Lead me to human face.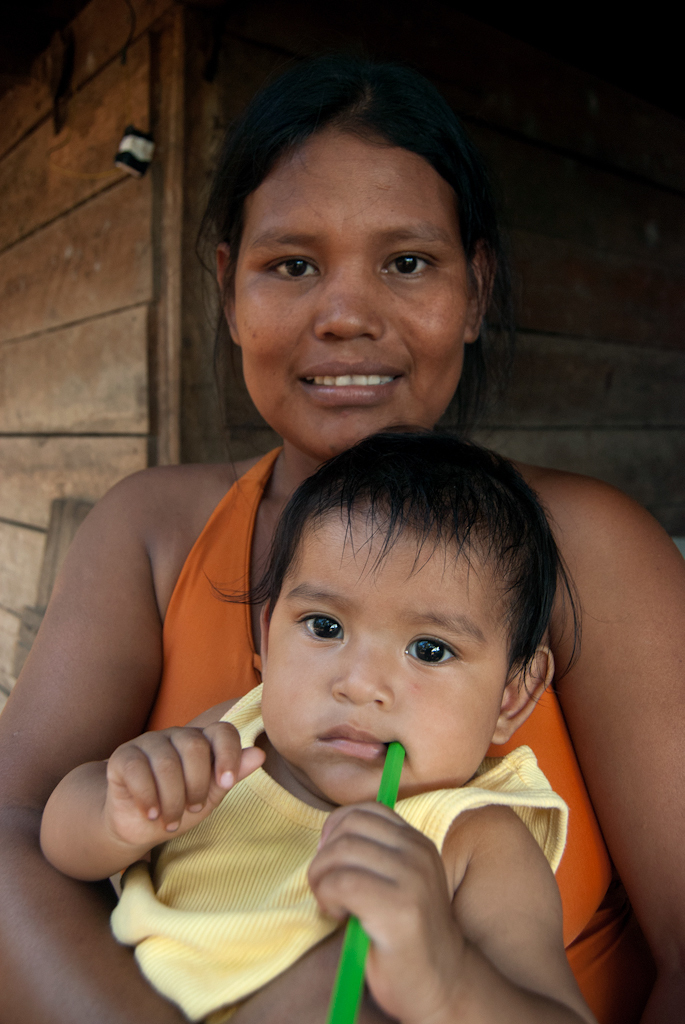
Lead to {"x1": 228, "y1": 148, "x2": 473, "y2": 462}.
